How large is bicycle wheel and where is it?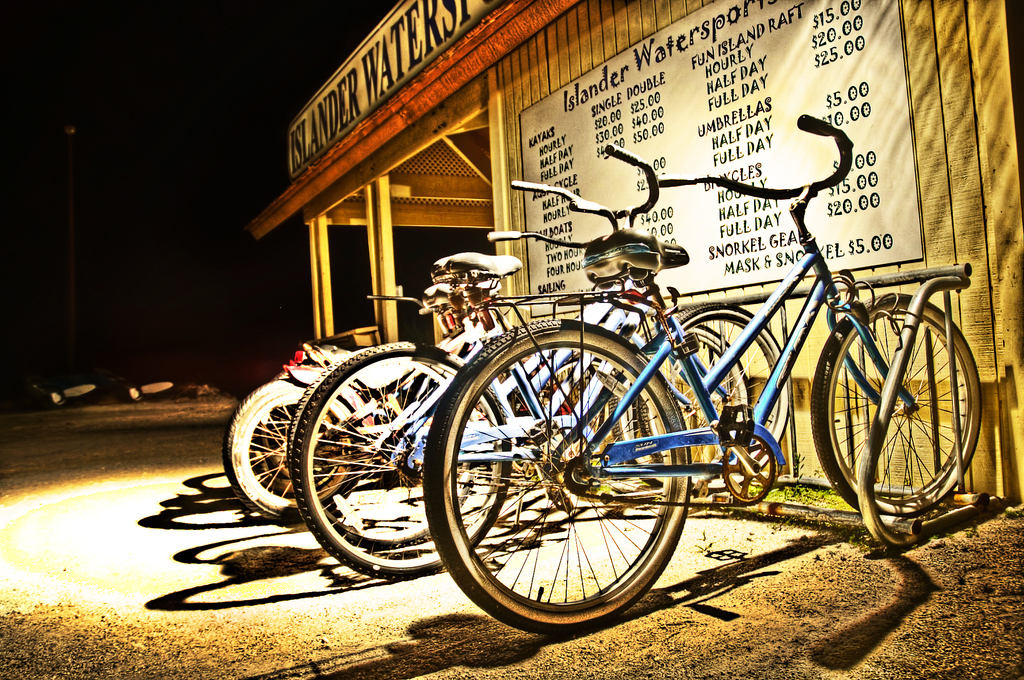
Bounding box: bbox=(612, 318, 749, 494).
